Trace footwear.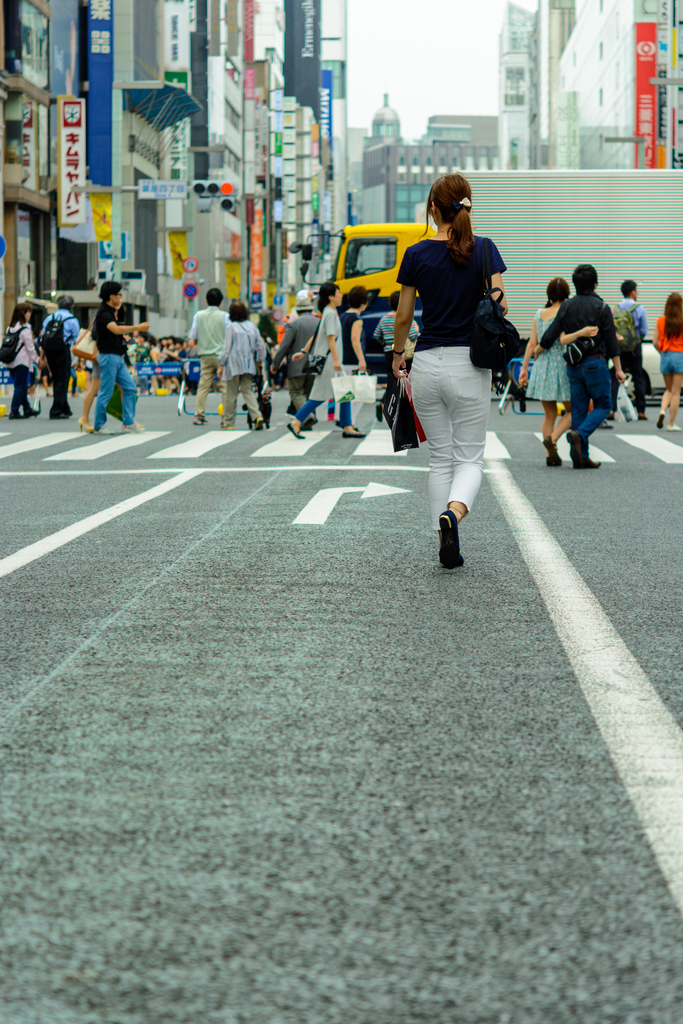
Traced to (341,431,365,438).
